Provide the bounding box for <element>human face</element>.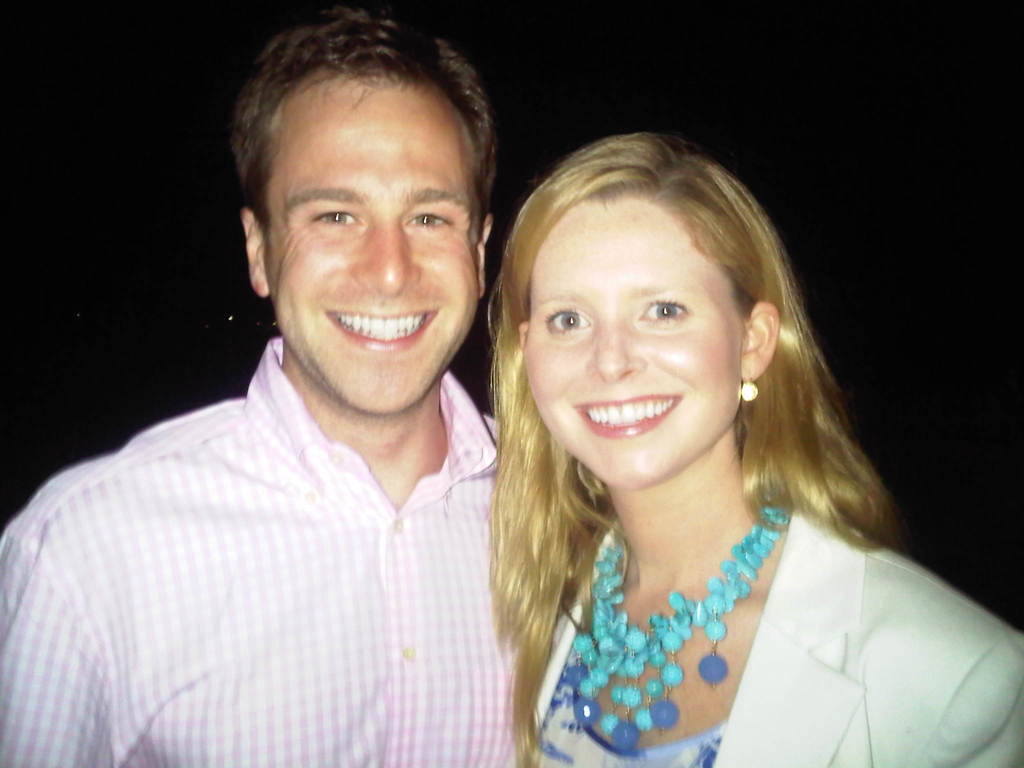
<bbox>527, 207, 752, 498</bbox>.
